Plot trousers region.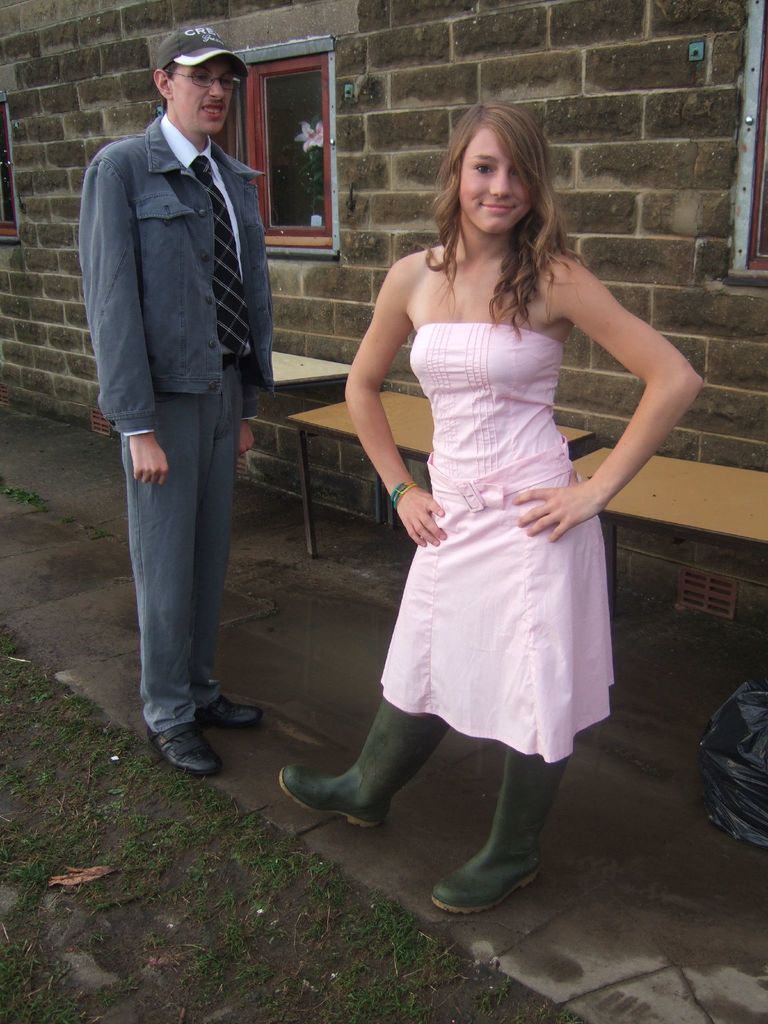
Plotted at bbox=(117, 371, 245, 752).
